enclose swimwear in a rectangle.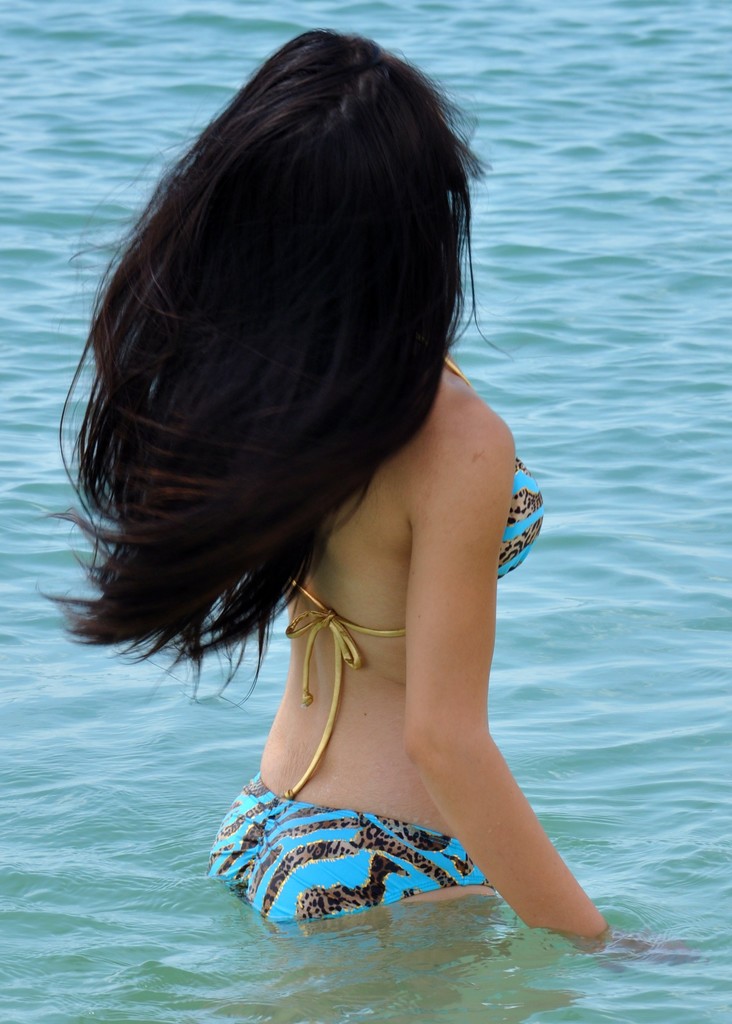
locate(174, 344, 565, 970).
